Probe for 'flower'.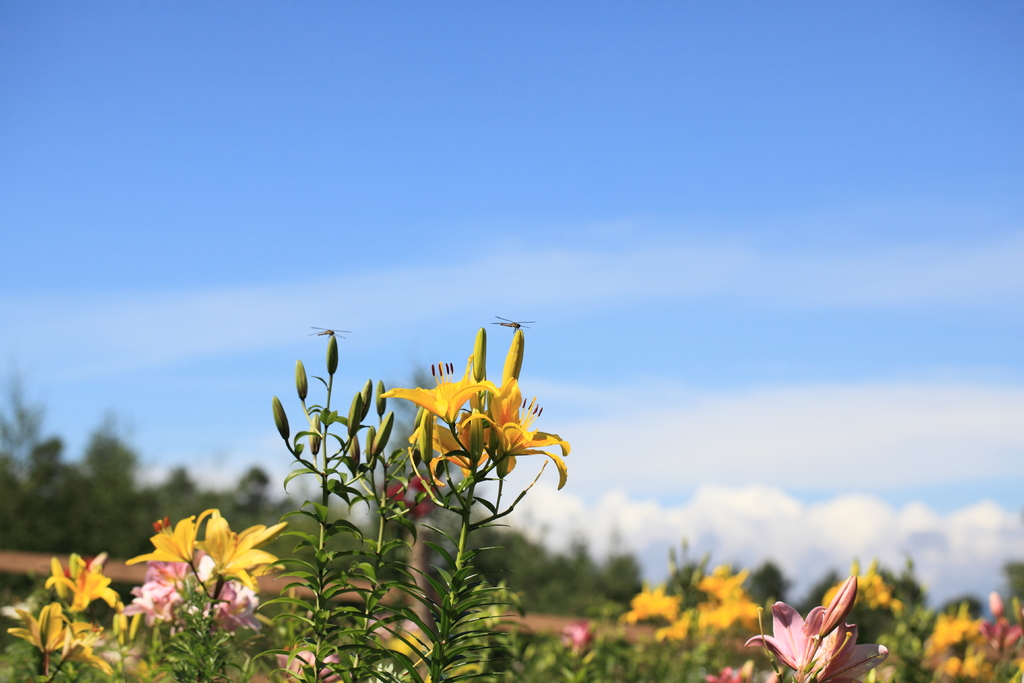
Probe result: box(740, 577, 893, 682).
